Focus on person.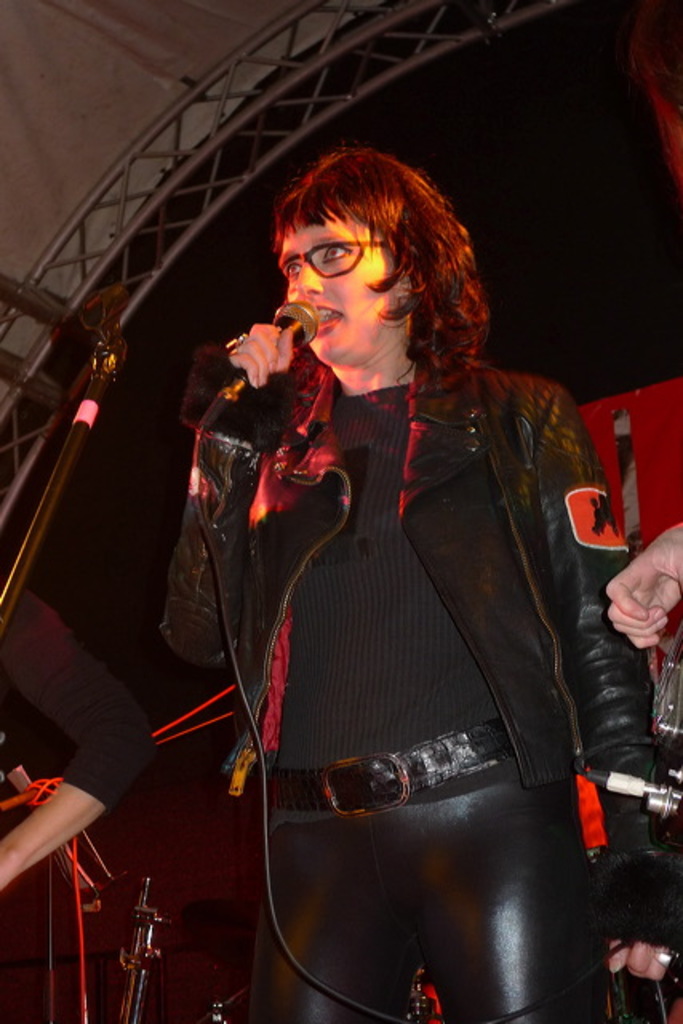
Focused at pyautogui.locateOnScreen(600, 514, 681, 653).
